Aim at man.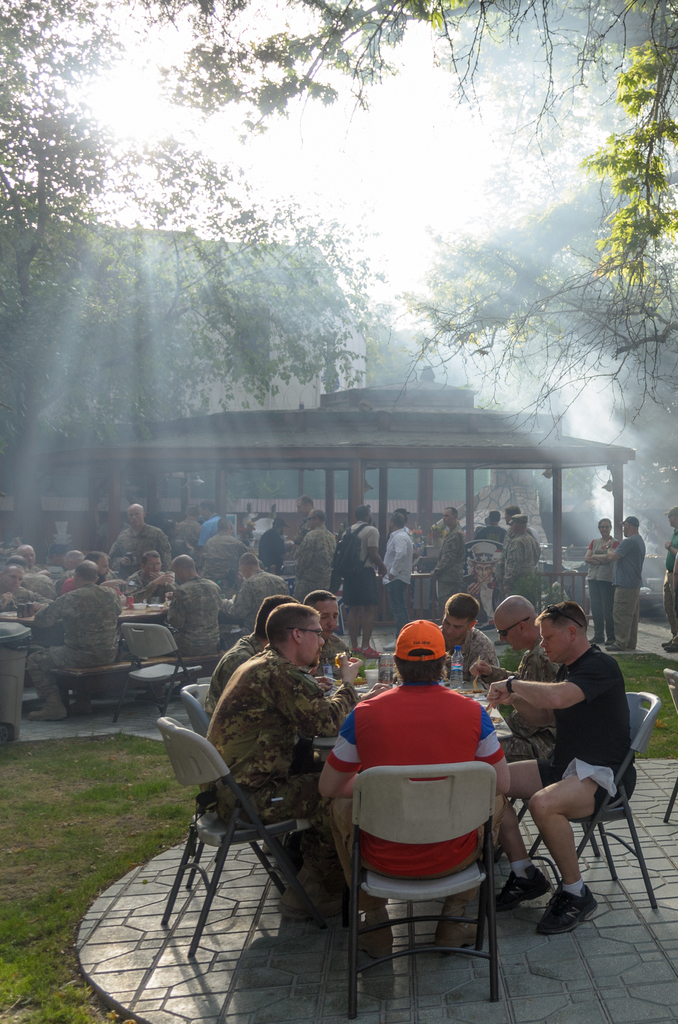
Aimed at rect(155, 561, 226, 666).
